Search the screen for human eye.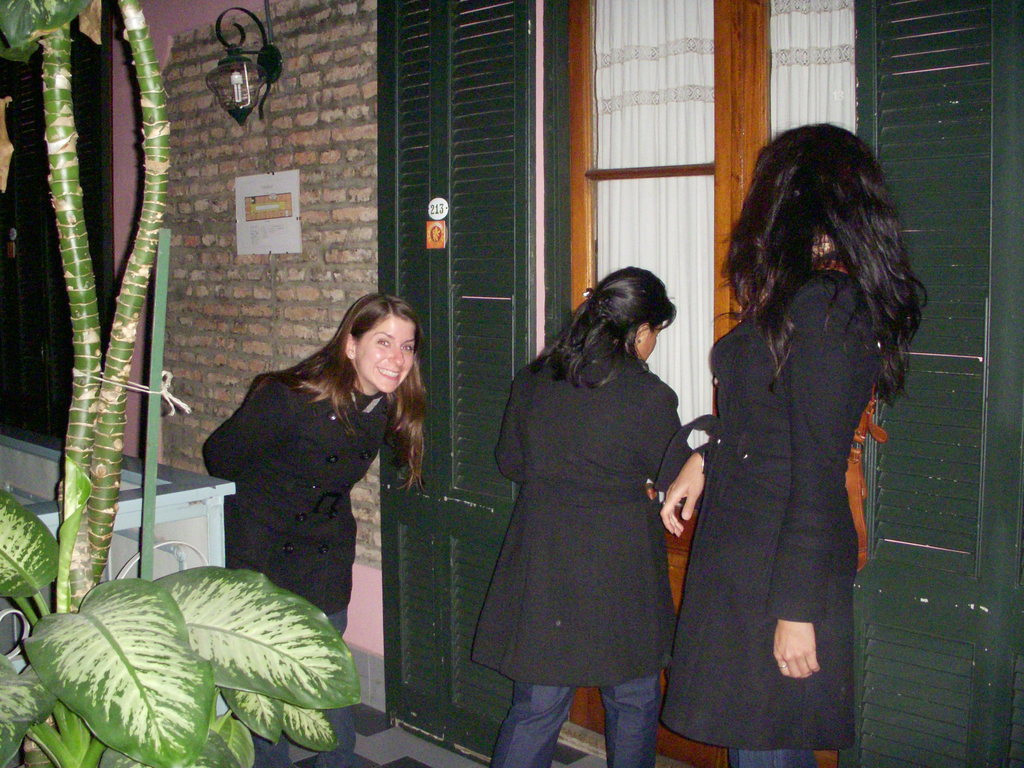
Found at region(403, 344, 415, 353).
